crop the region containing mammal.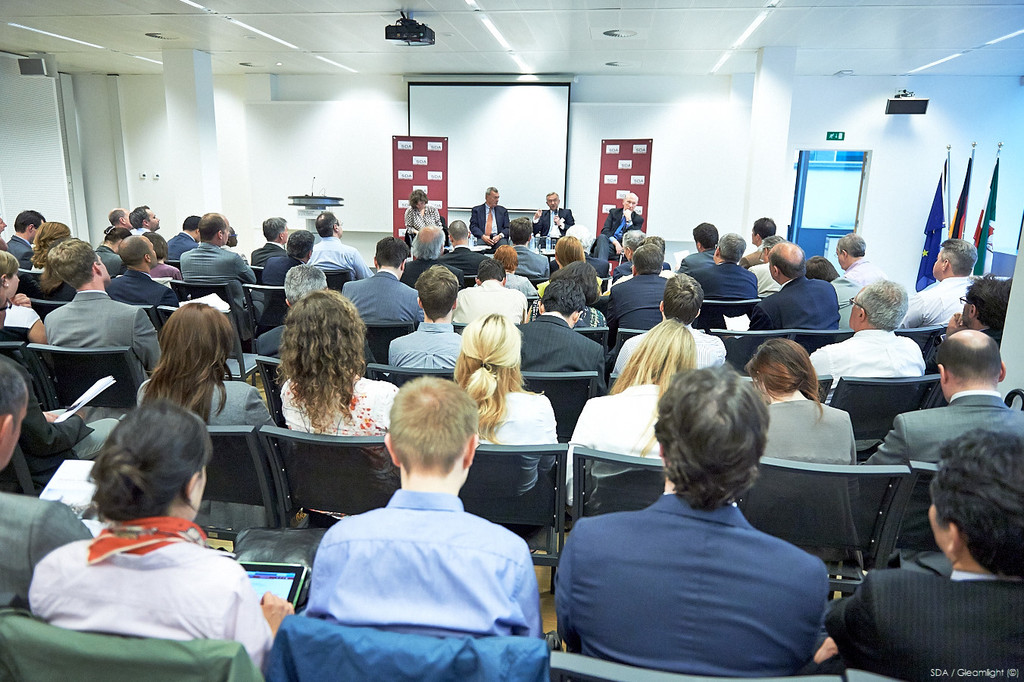
Crop region: [925,270,1019,375].
